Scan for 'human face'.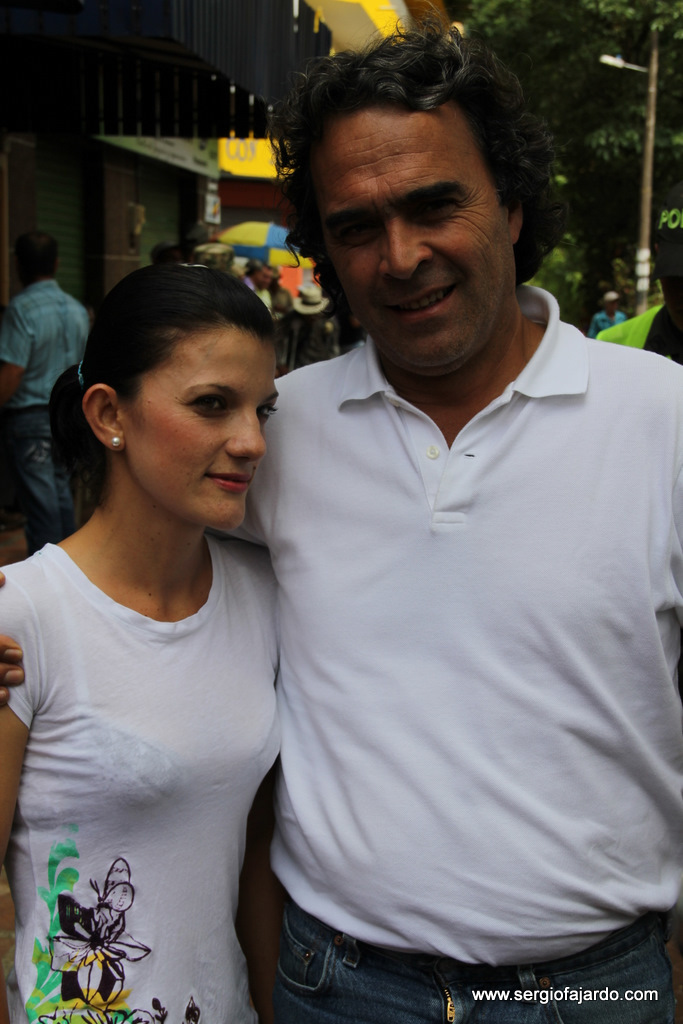
Scan result: Rect(326, 95, 502, 368).
